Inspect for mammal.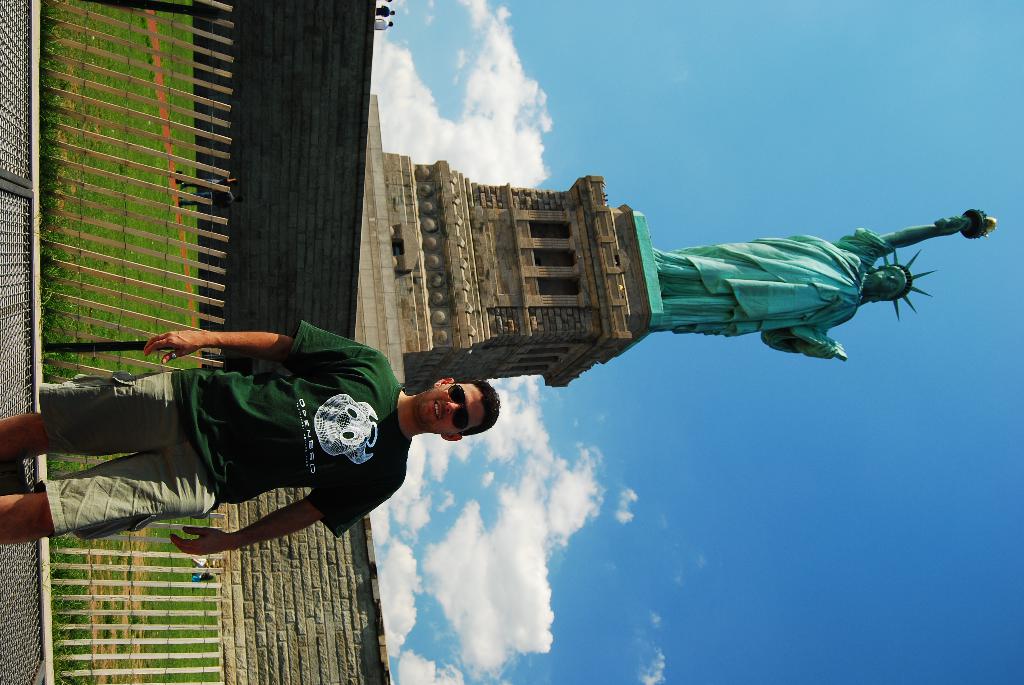
Inspection: (653, 220, 977, 366).
